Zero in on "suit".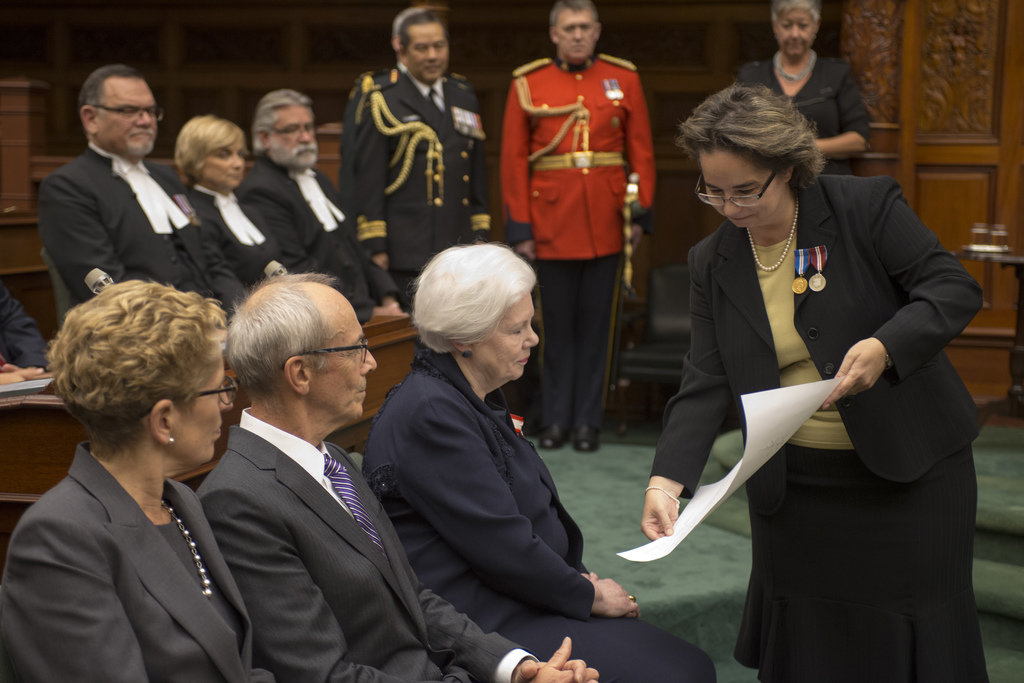
Zeroed in: select_region(343, 65, 465, 197).
